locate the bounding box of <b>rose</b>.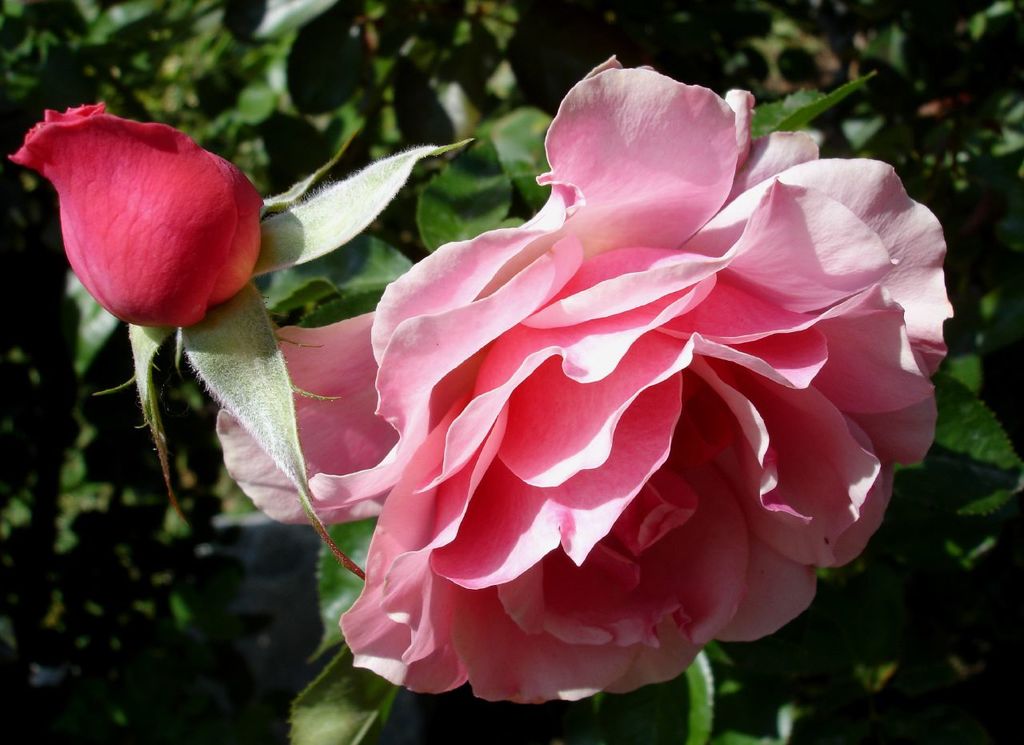
Bounding box: 2/106/265/334.
